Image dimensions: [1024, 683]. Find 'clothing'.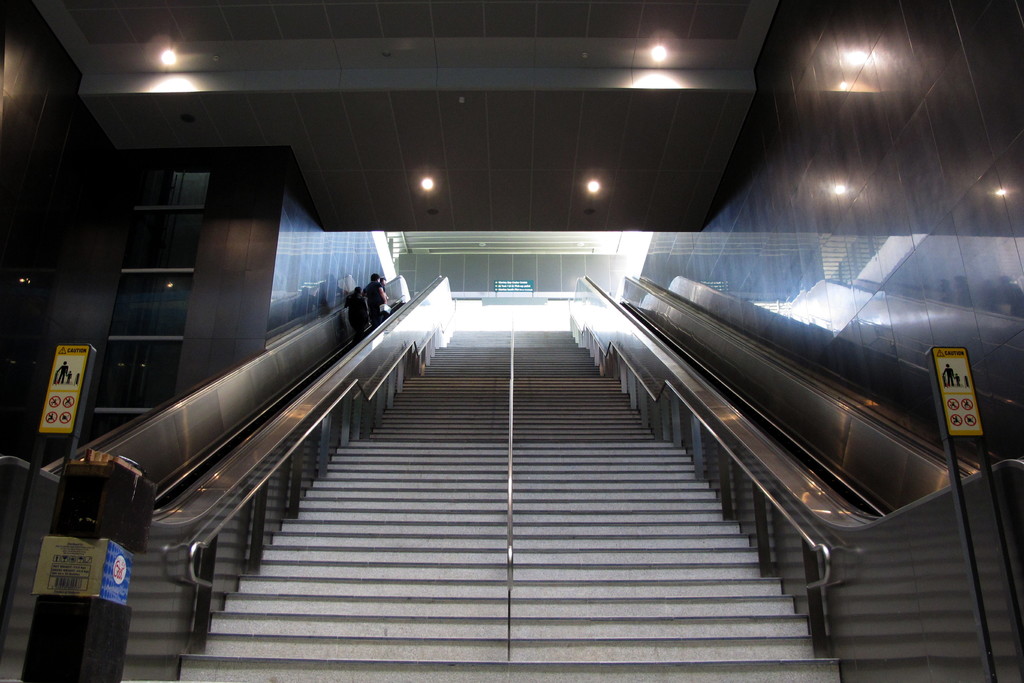
crop(346, 293, 367, 342).
